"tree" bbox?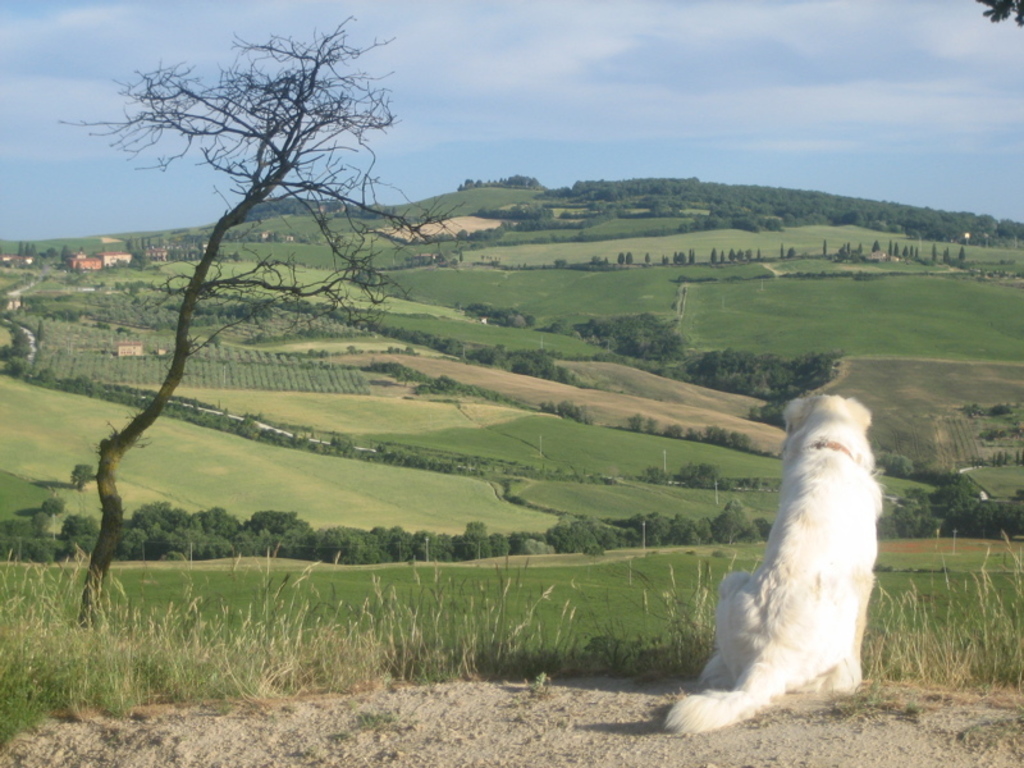
230/252/243/261
